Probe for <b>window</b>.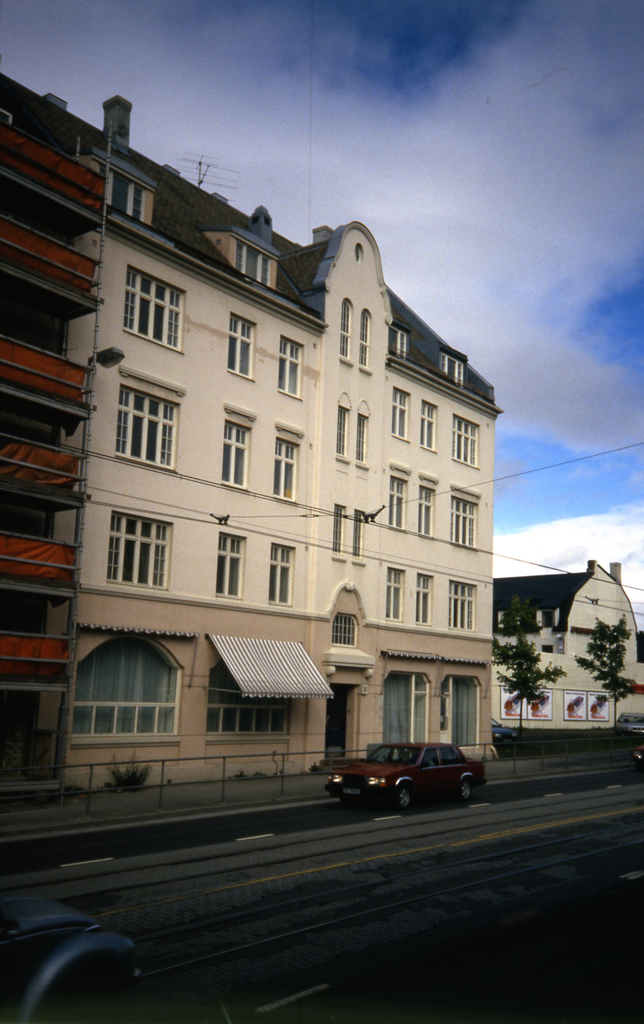
Probe result: locate(109, 510, 164, 586).
